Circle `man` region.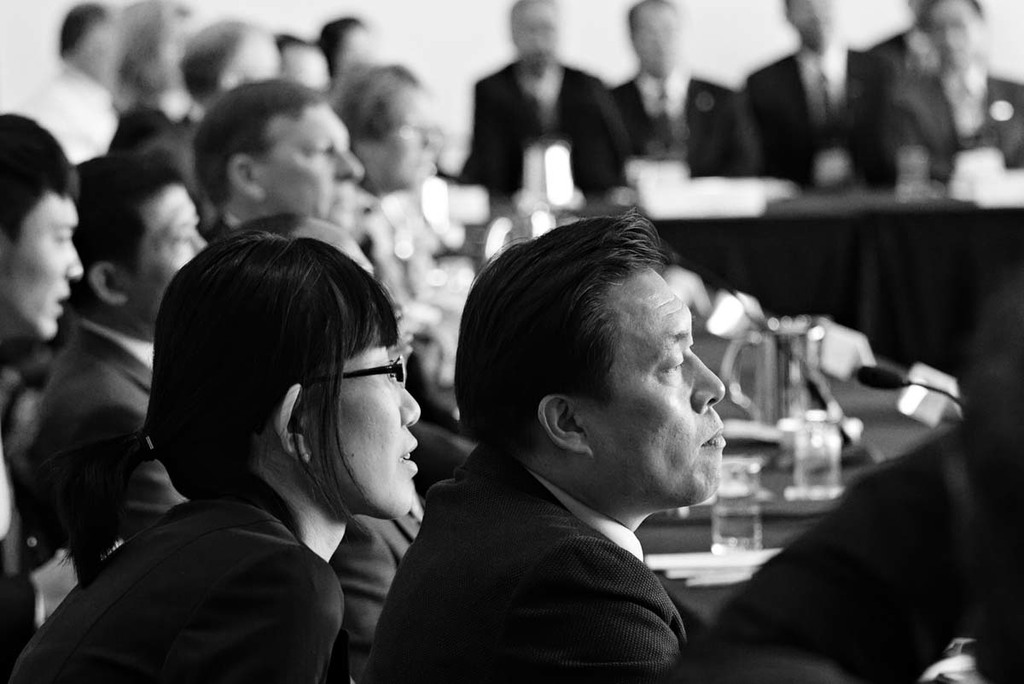
Region: [357, 207, 727, 681].
